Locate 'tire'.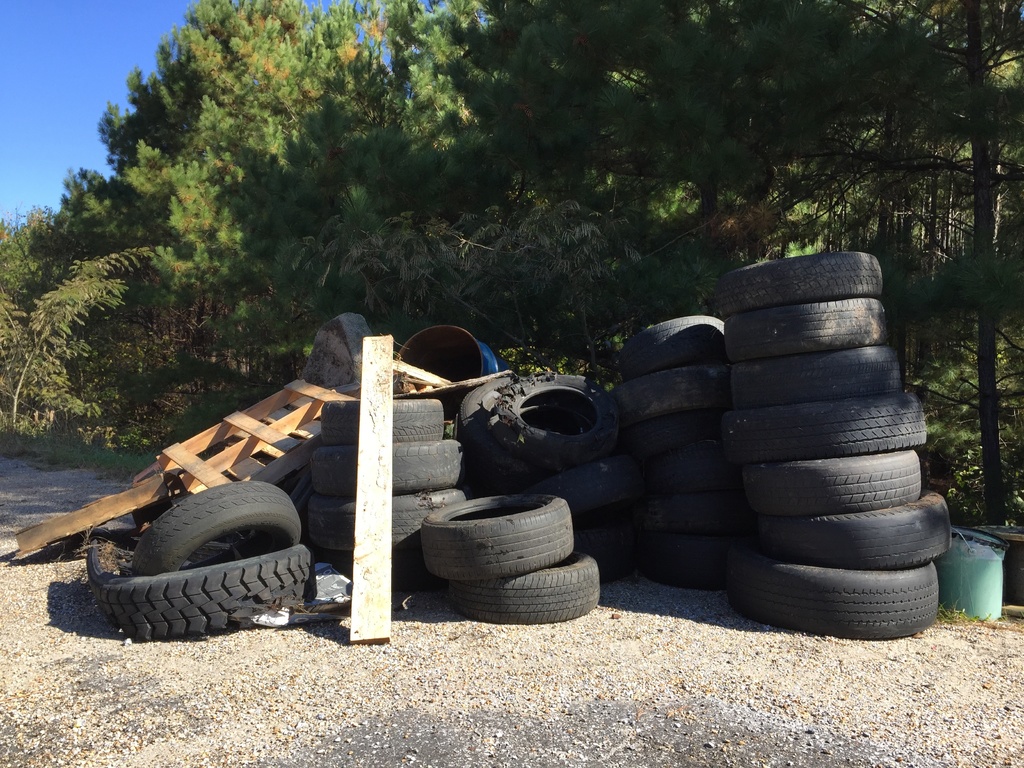
Bounding box: x1=89, y1=495, x2=308, y2=641.
